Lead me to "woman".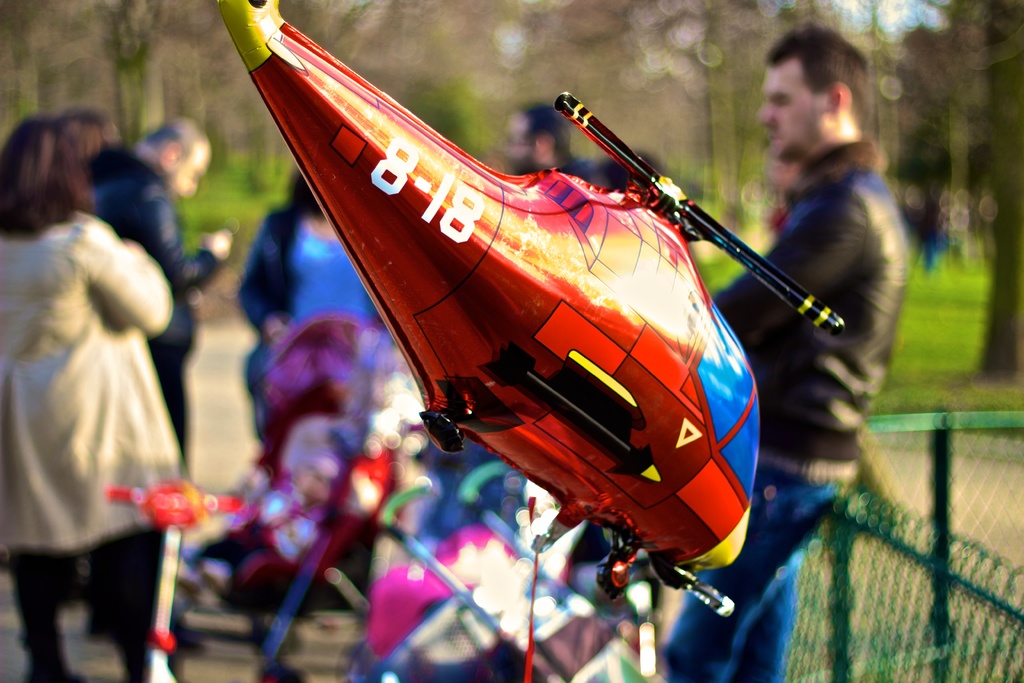
Lead to Rect(237, 171, 386, 438).
